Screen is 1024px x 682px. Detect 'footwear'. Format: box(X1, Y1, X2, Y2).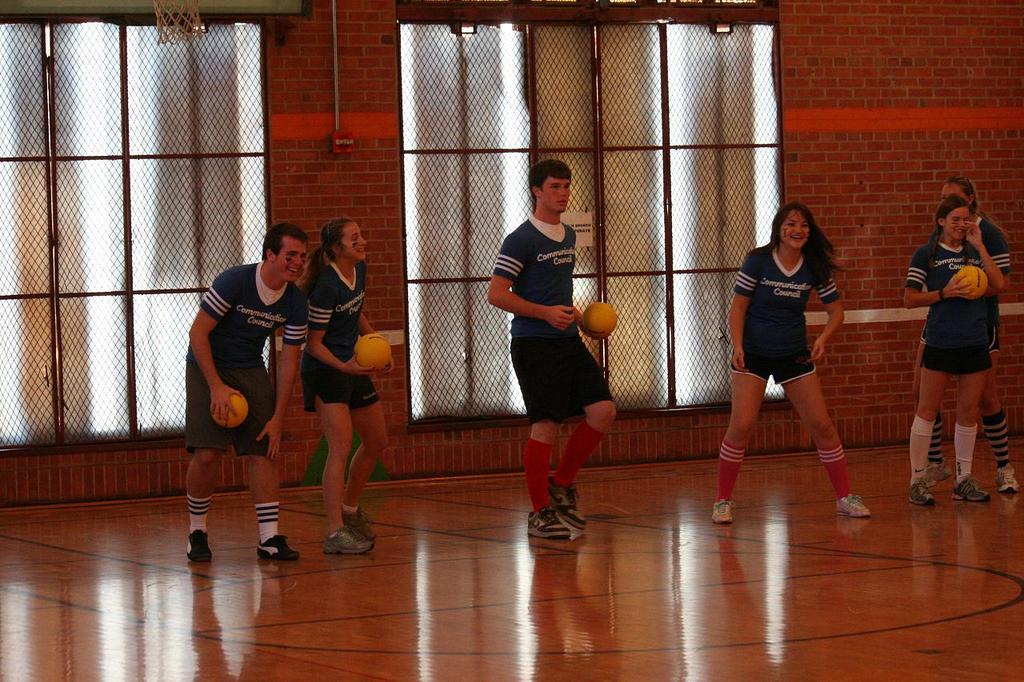
box(707, 497, 740, 525).
